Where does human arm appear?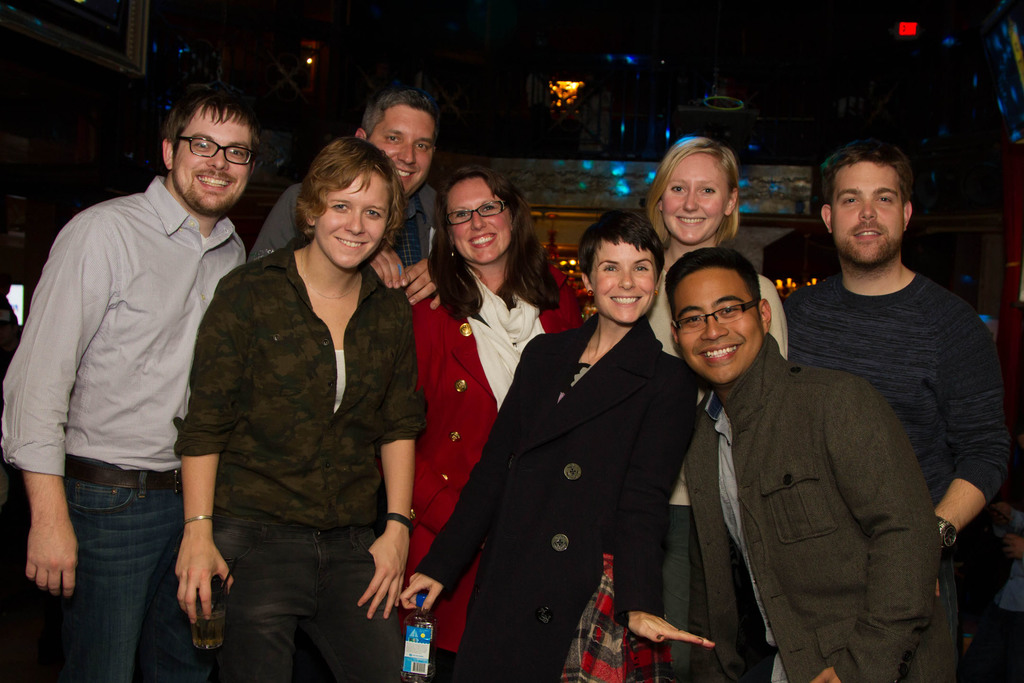
Appears at bbox=[916, 298, 1013, 563].
